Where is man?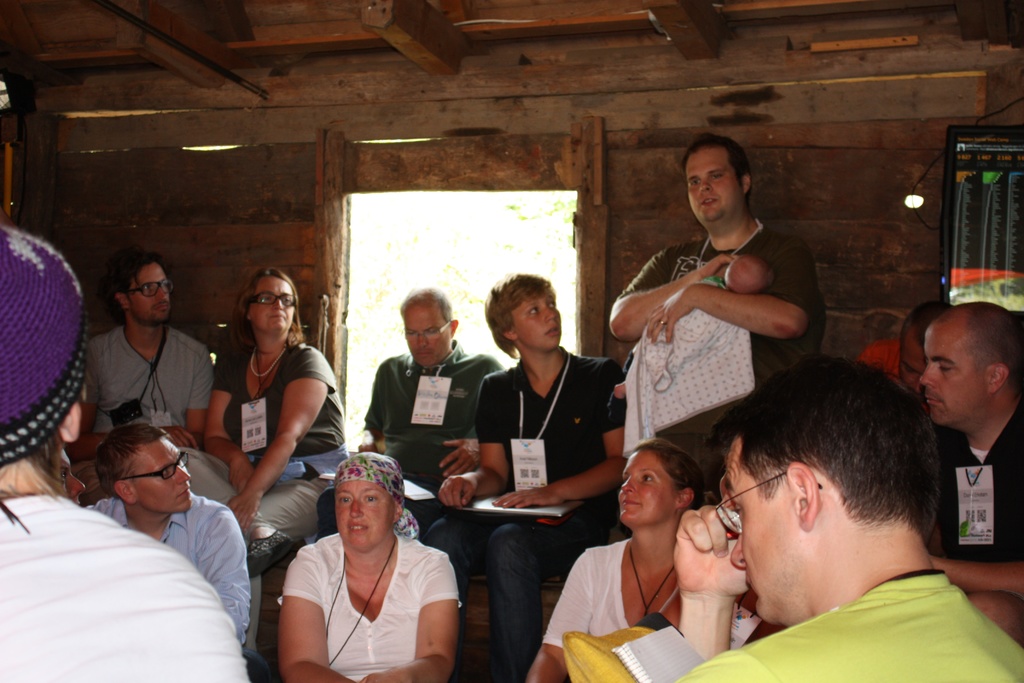
Rect(909, 297, 1023, 641).
